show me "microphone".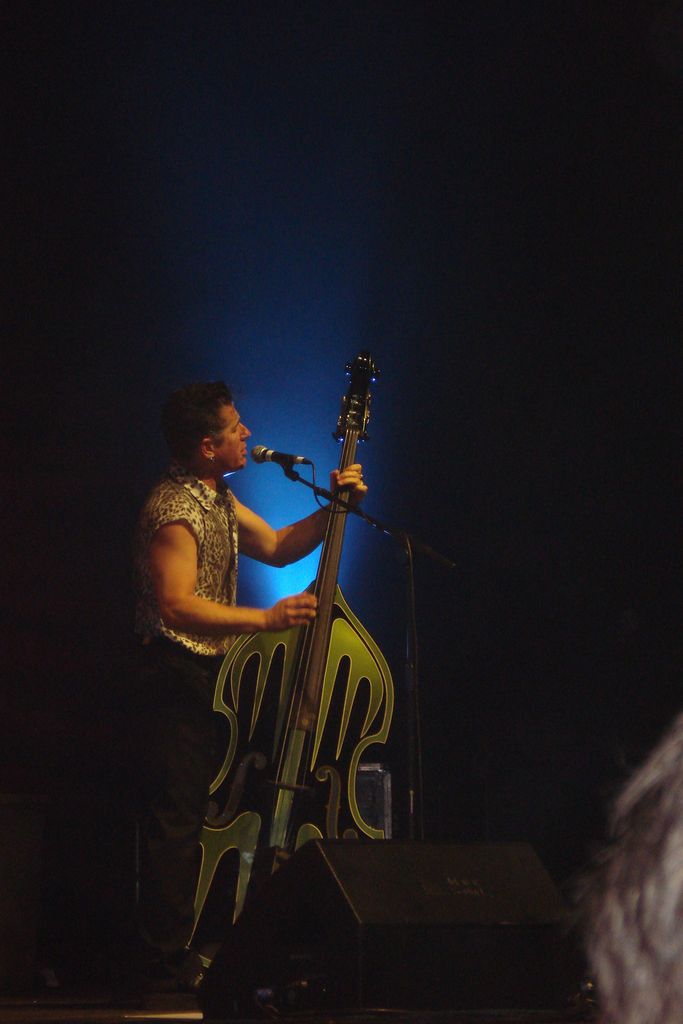
"microphone" is here: bbox=[247, 433, 317, 468].
